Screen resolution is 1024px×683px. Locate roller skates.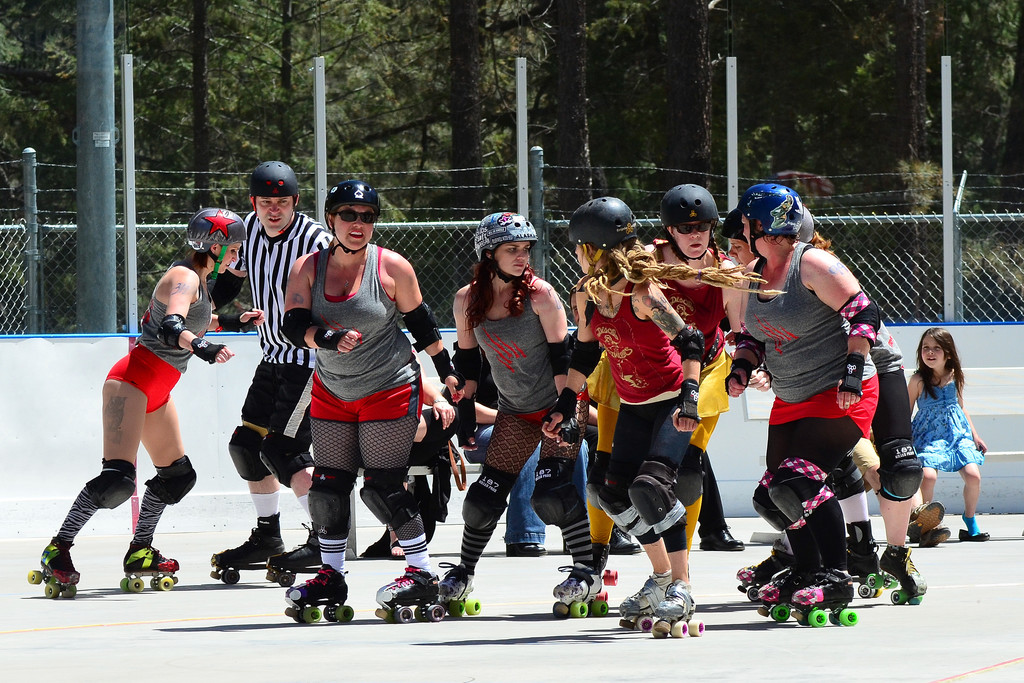
bbox(28, 536, 86, 600).
